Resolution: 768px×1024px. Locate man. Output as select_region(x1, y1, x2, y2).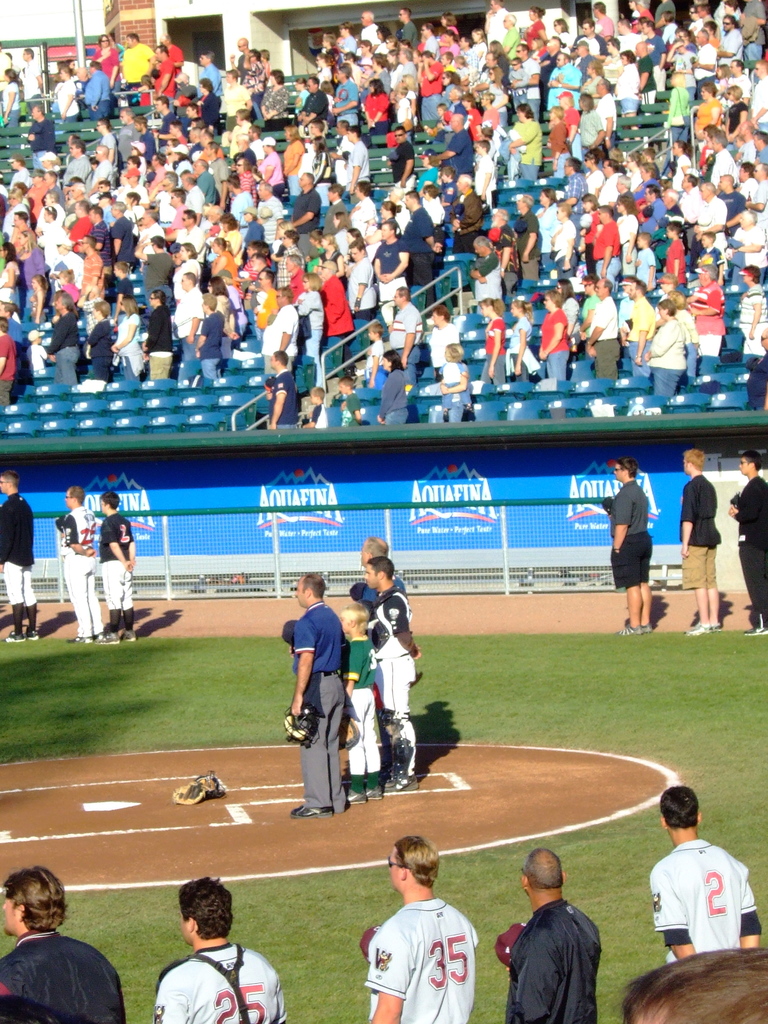
select_region(643, 20, 666, 90).
